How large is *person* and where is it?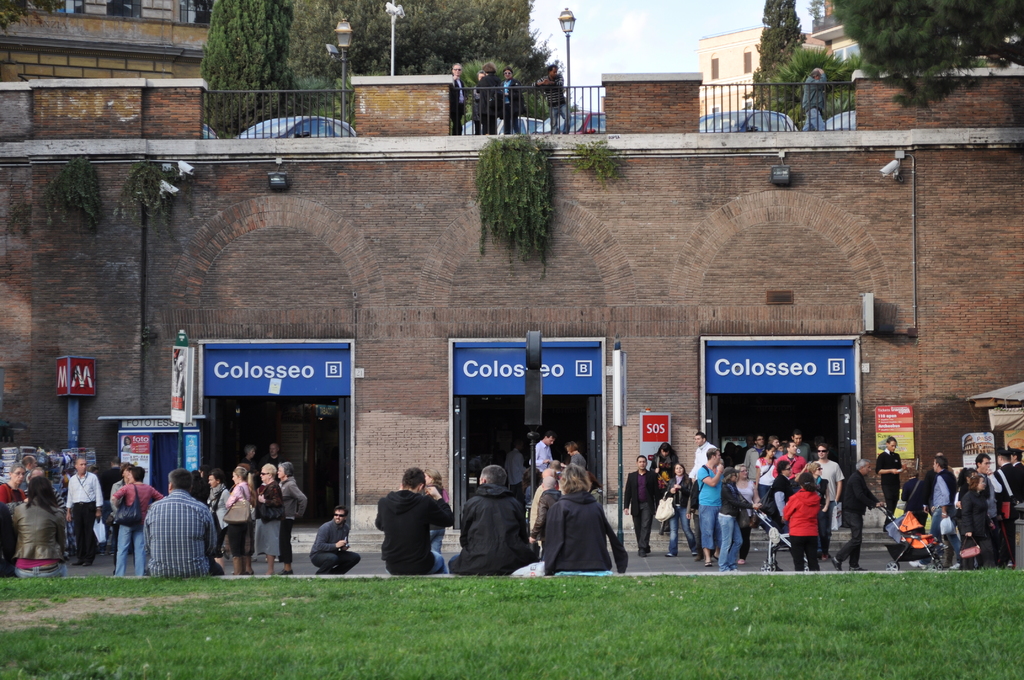
Bounding box: <box>531,56,564,134</box>.
